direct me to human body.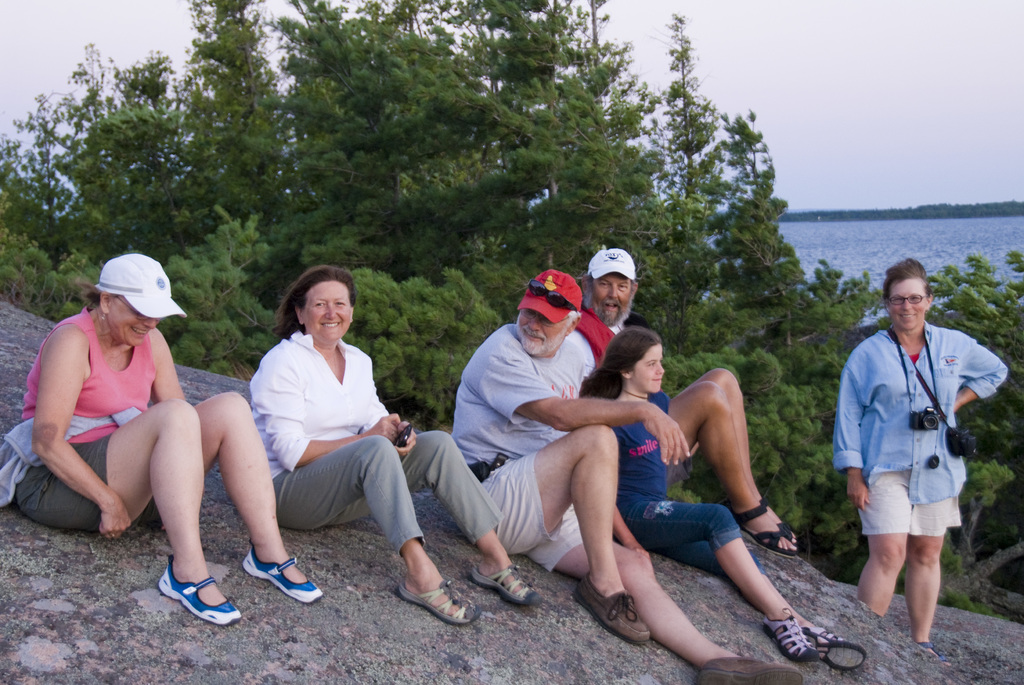
Direction: box=[245, 330, 541, 623].
